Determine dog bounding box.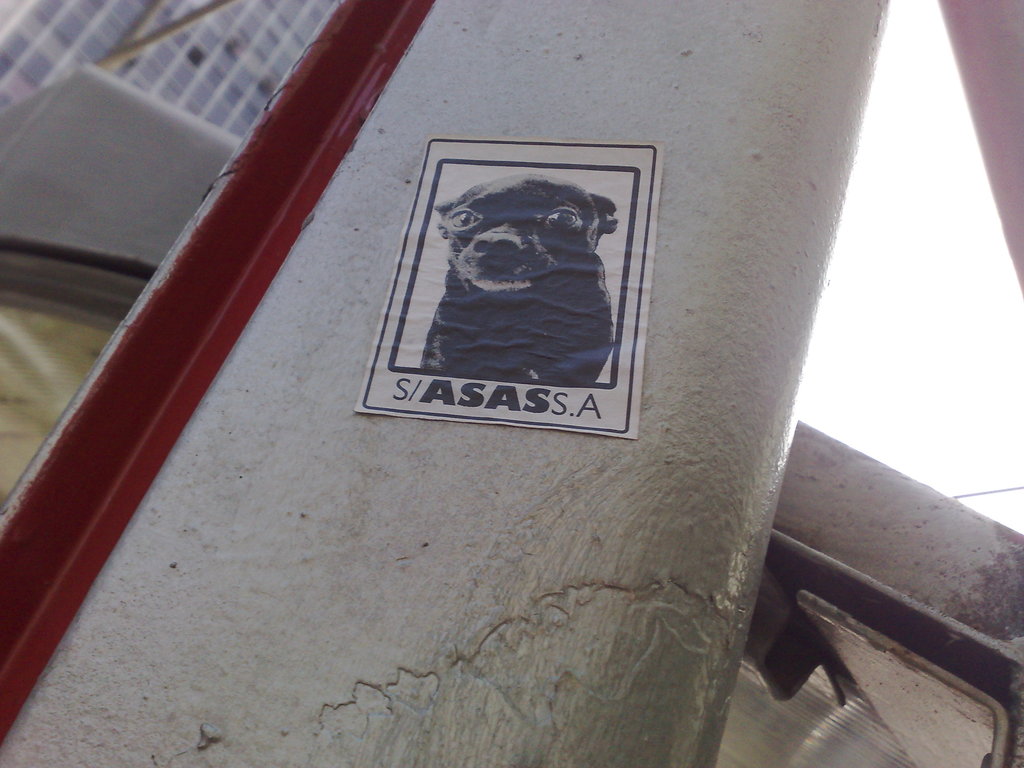
Determined: x1=419 y1=172 x2=614 y2=385.
